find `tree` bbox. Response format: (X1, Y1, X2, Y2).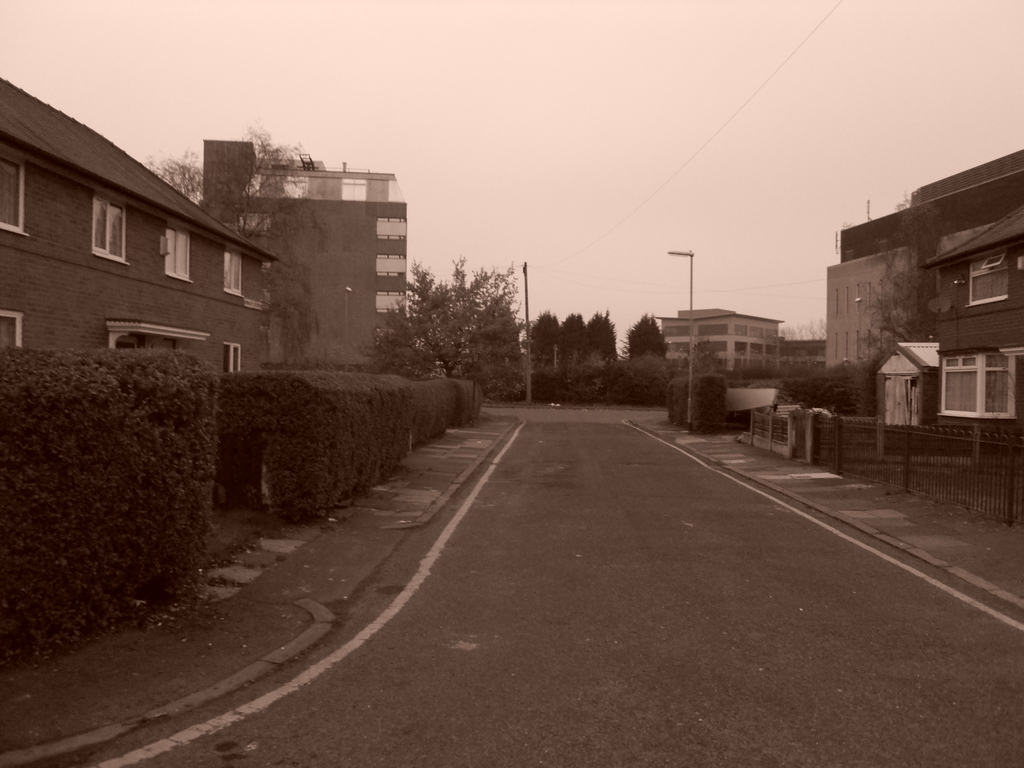
(559, 310, 589, 368).
